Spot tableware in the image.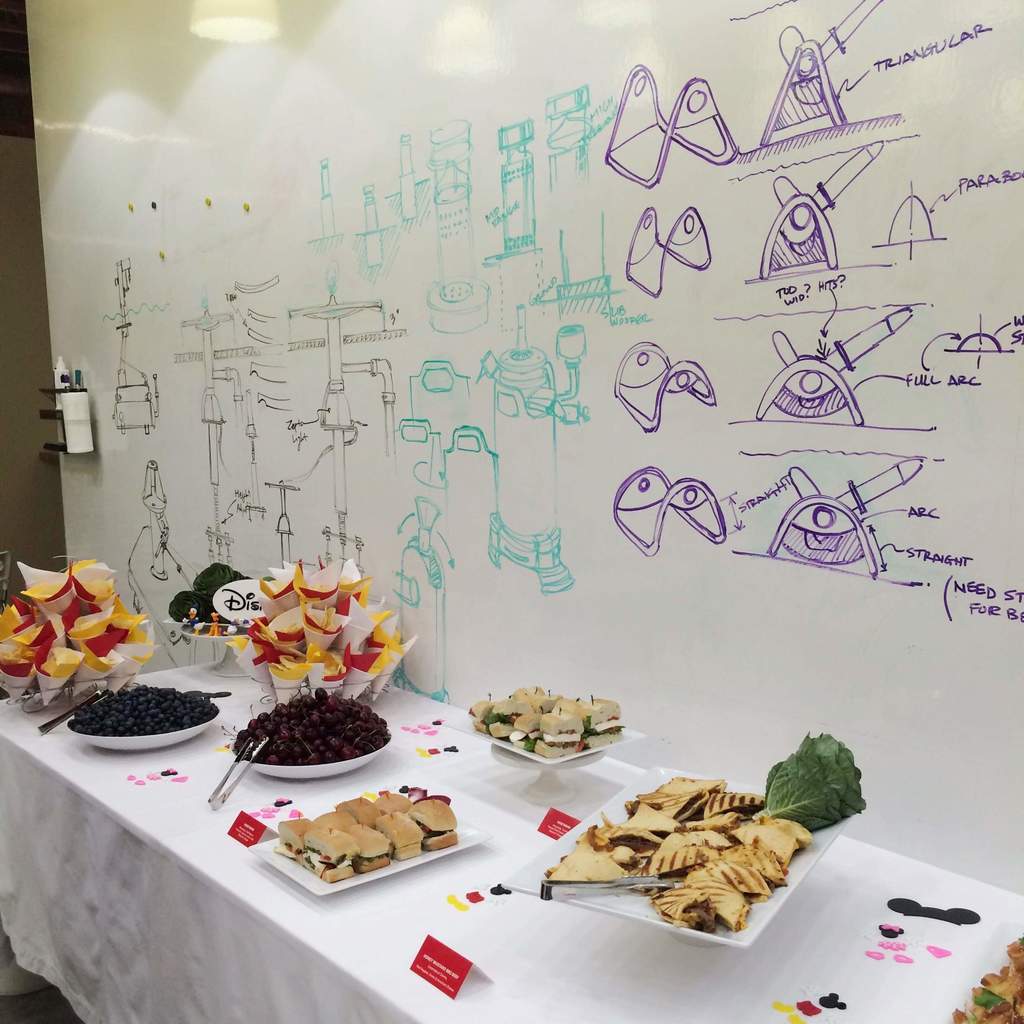
tableware found at box=[207, 735, 263, 809].
